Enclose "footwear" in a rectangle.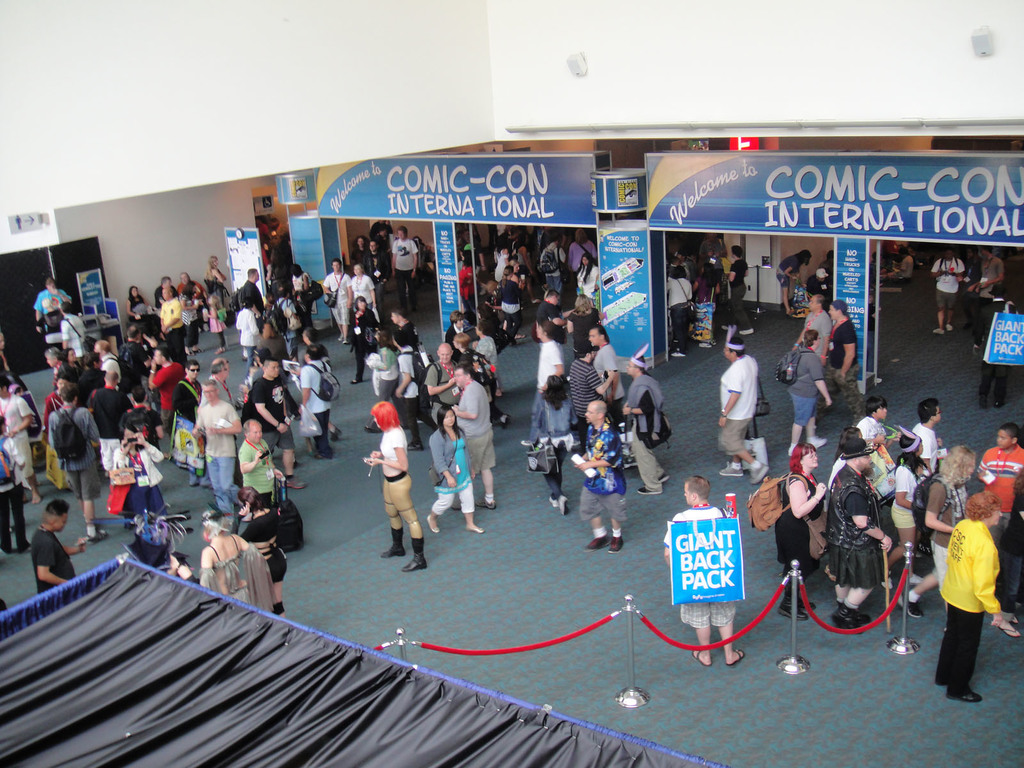
476, 495, 495, 509.
